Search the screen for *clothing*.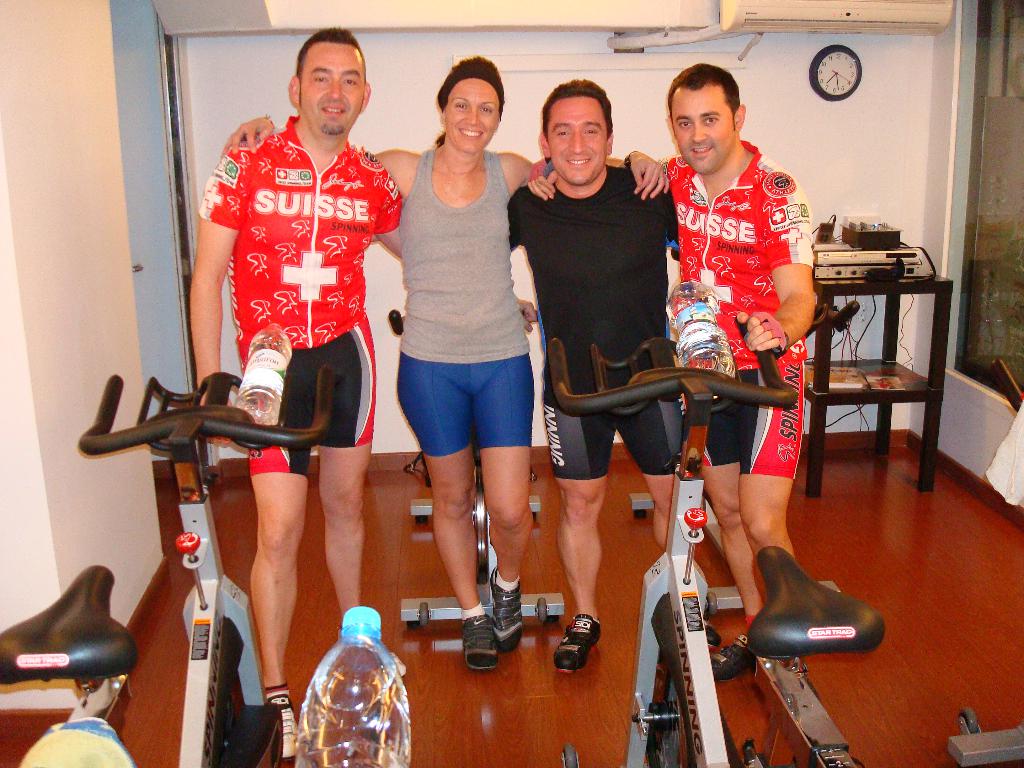
Found at Rect(196, 108, 410, 481).
